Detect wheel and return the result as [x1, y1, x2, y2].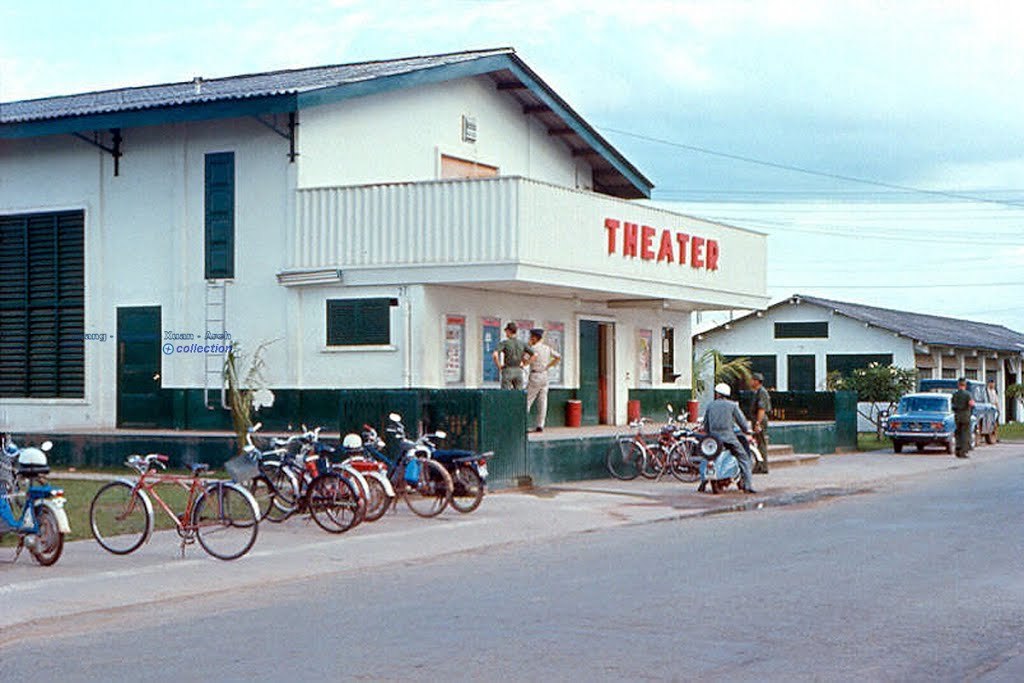
[192, 485, 259, 559].
